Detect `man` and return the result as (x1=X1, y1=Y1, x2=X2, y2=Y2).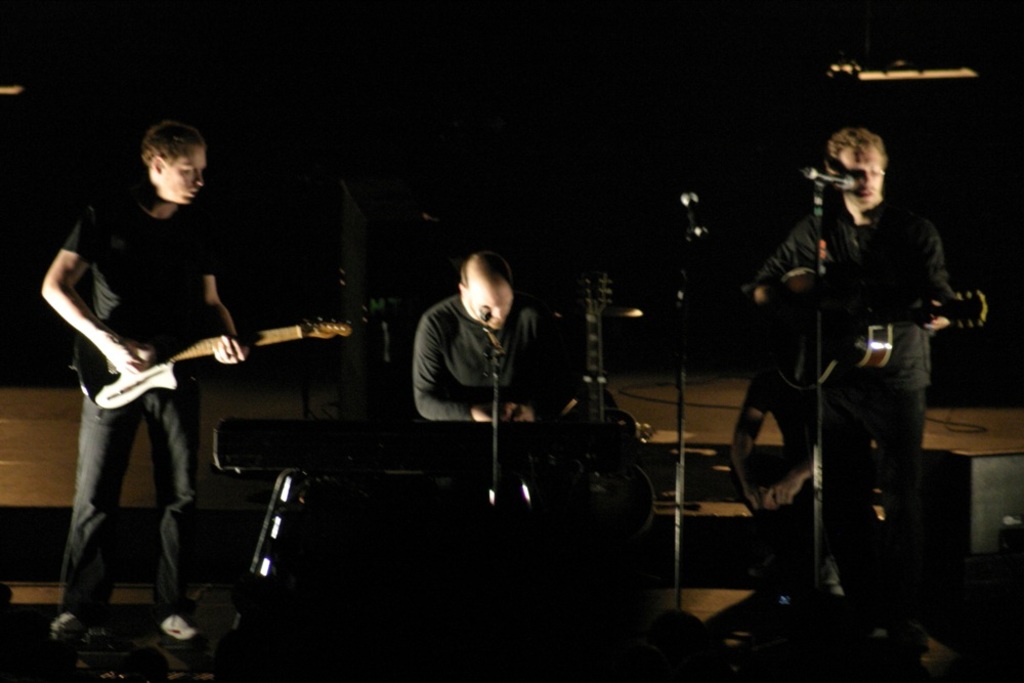
(x1=737, y1=129, x2=957, y2=542).
